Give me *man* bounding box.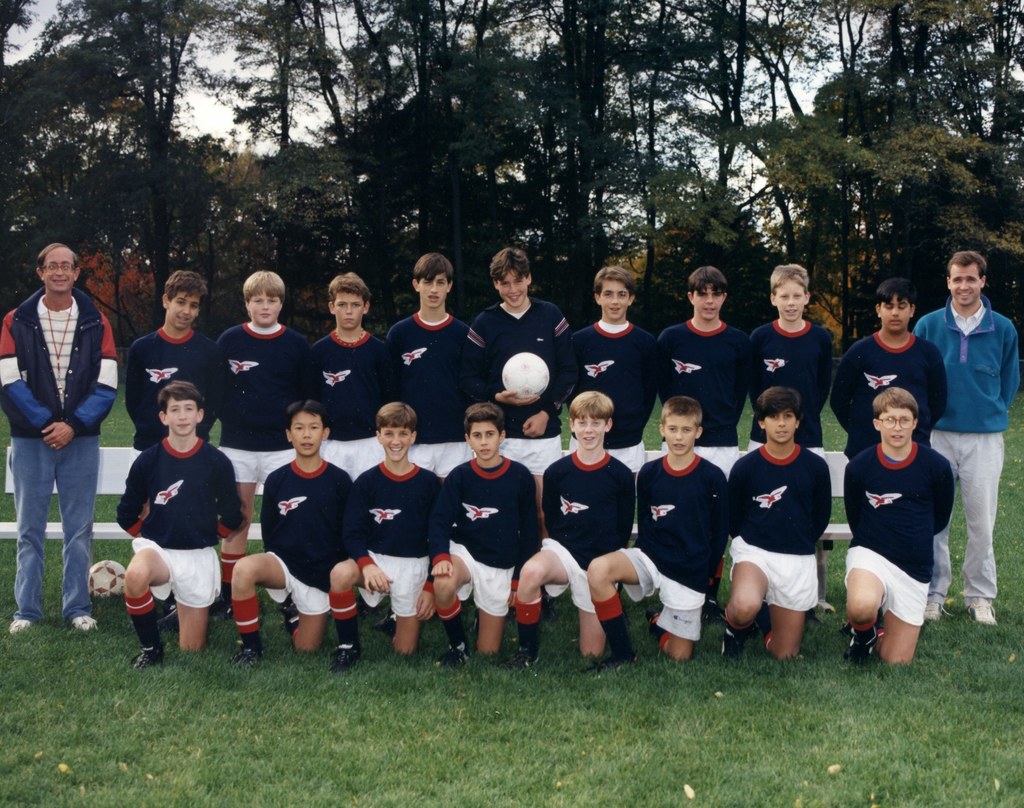
pyautogui.locateOnScreen(230, 398, 358, 661).
